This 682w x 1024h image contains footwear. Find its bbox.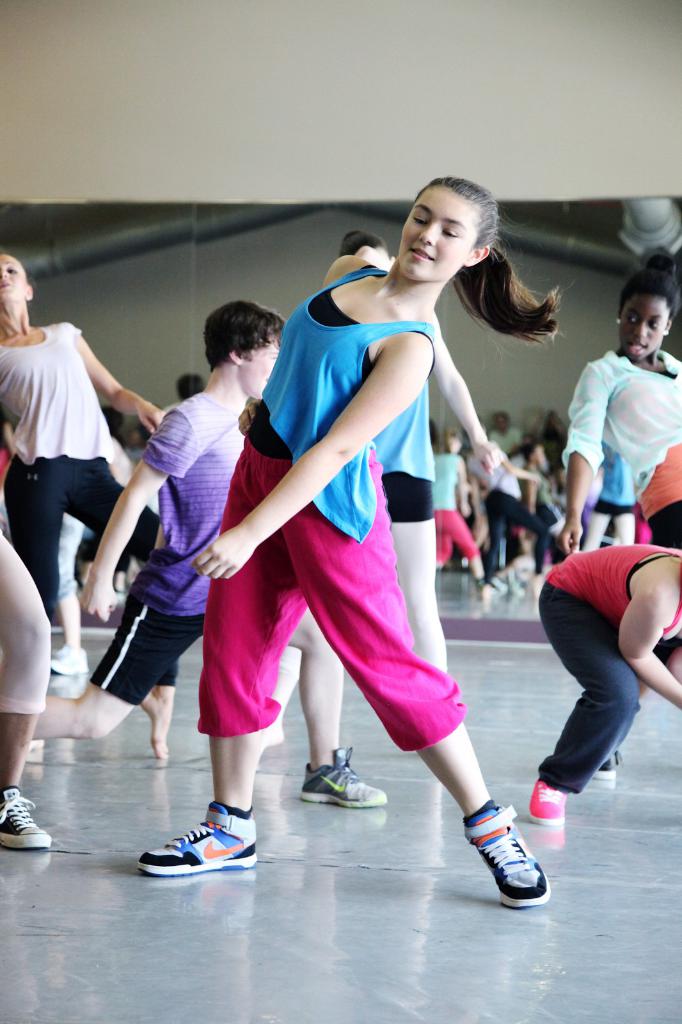
(528, 776, 573, 827).
